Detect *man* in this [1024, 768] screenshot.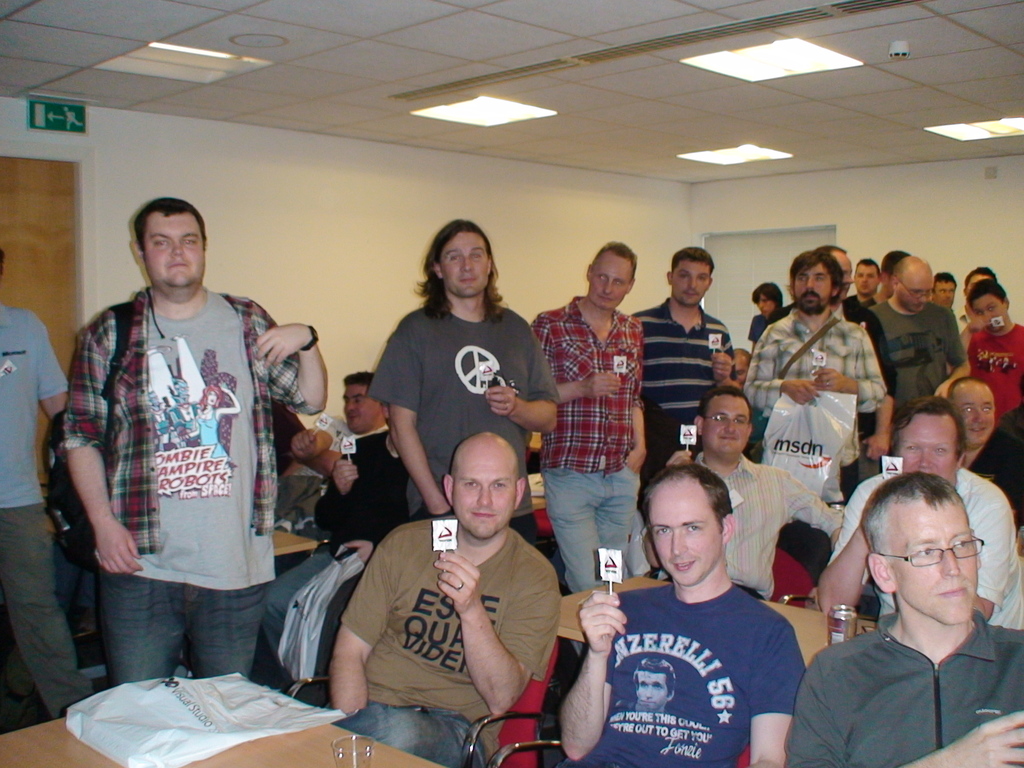
Detection: [left=622, top=249, right=733, bottom=527].
